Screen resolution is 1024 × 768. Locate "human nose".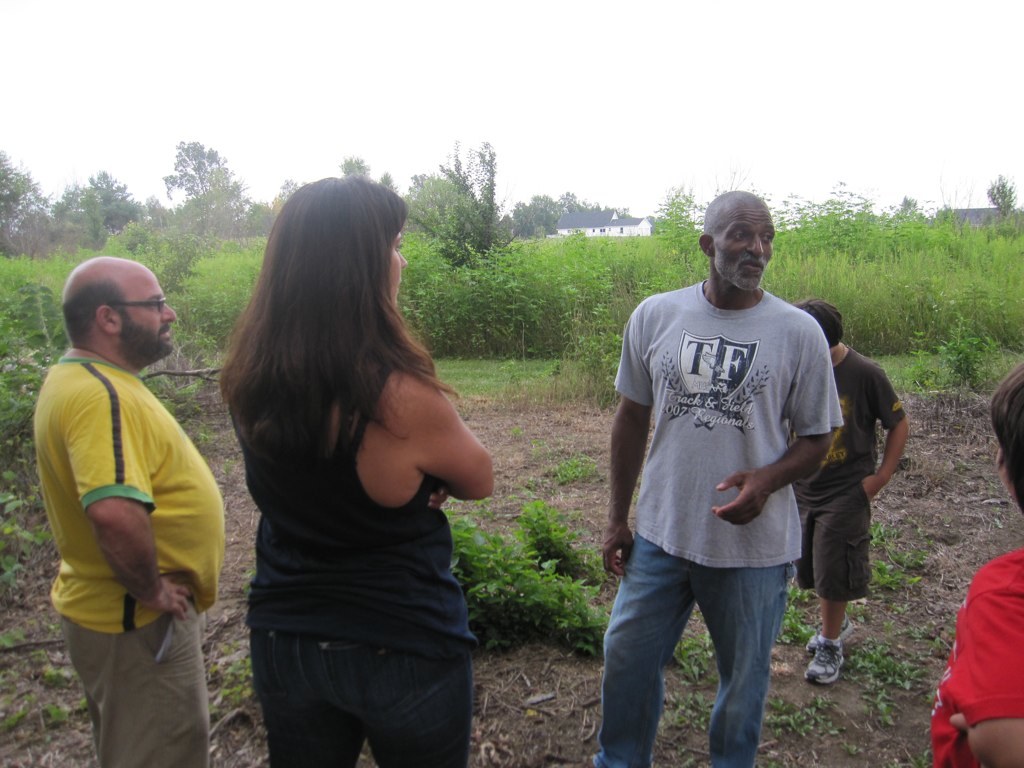
x1=749 y1=236 x2=766 y2=259.
